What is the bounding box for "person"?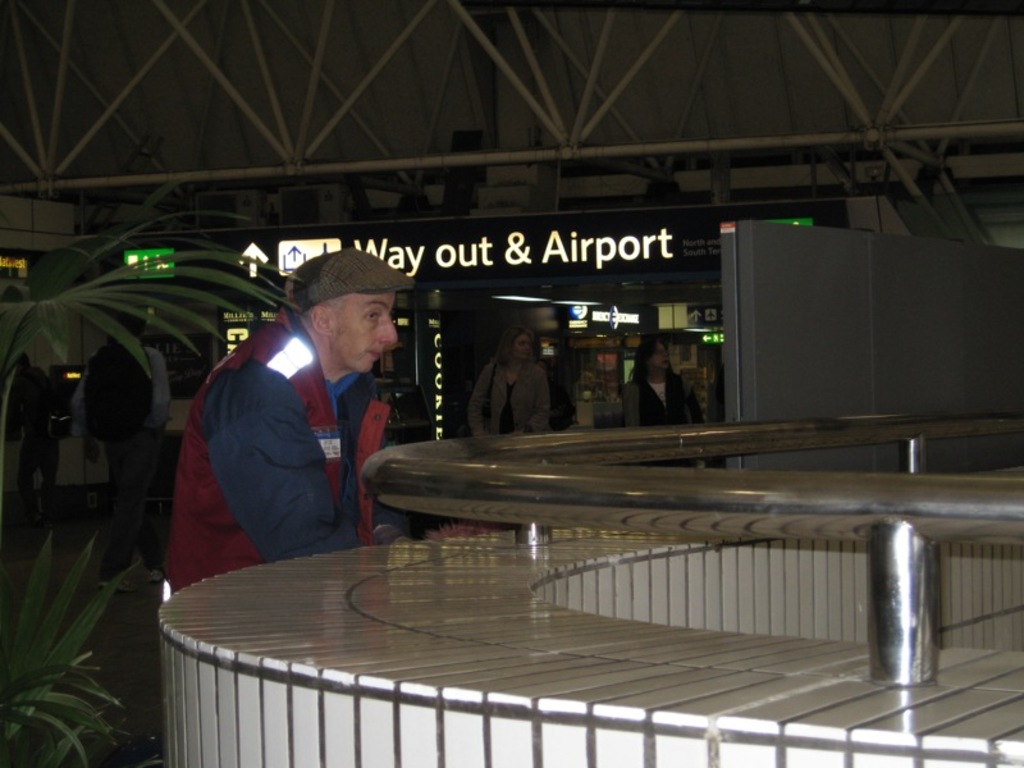
(472,326,550,438).
